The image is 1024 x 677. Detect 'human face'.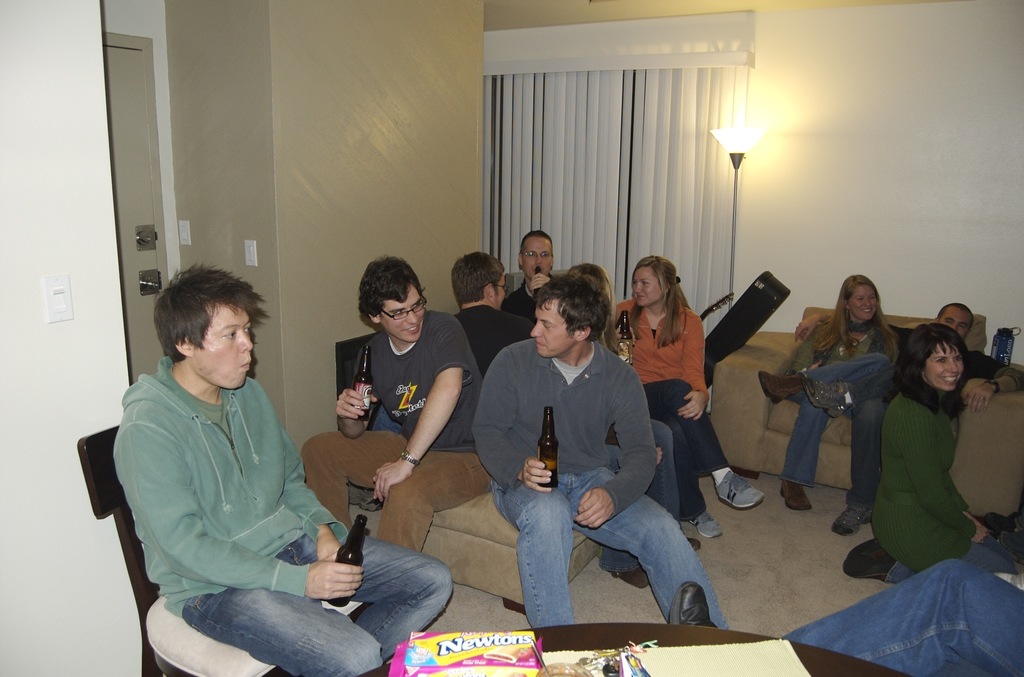
Detection: crop(531, 300, 579, 358).
